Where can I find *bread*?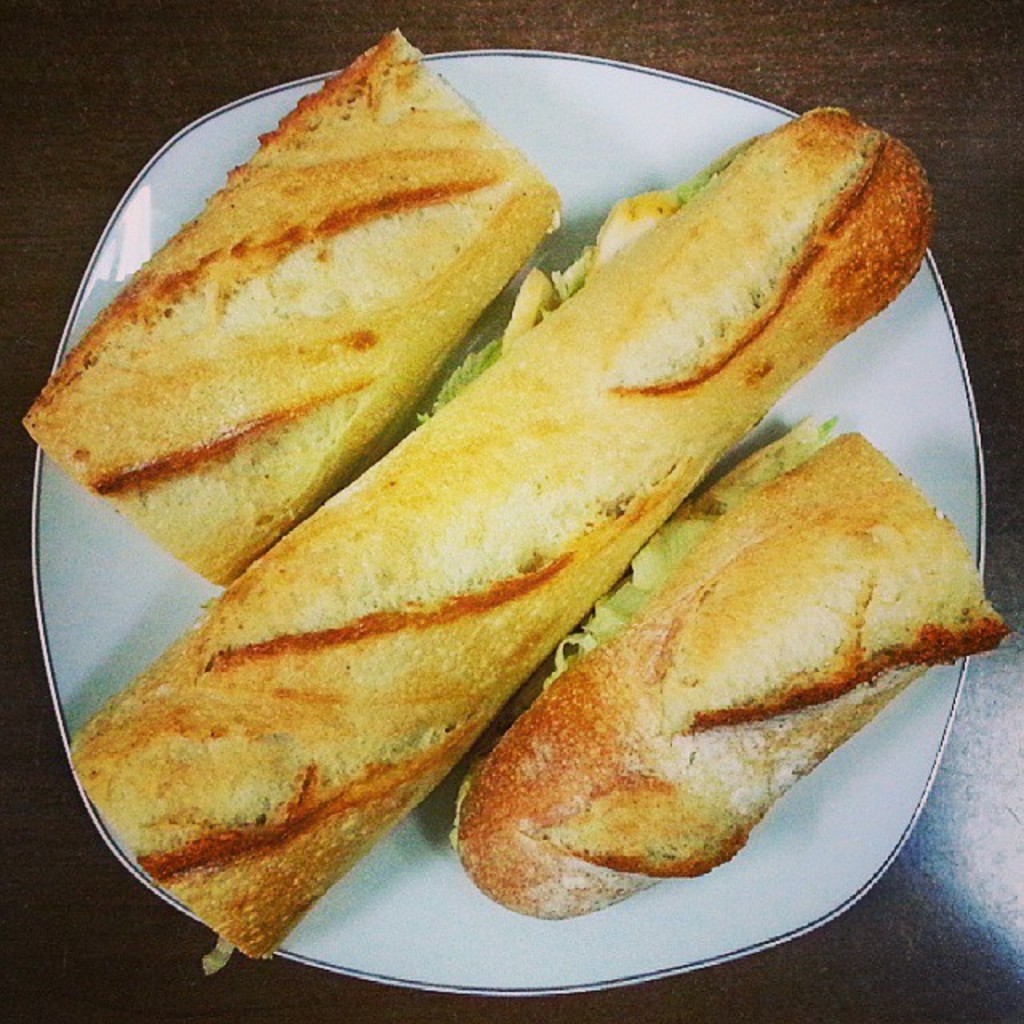
You can find it at detection(67, 101, 931, 949).
